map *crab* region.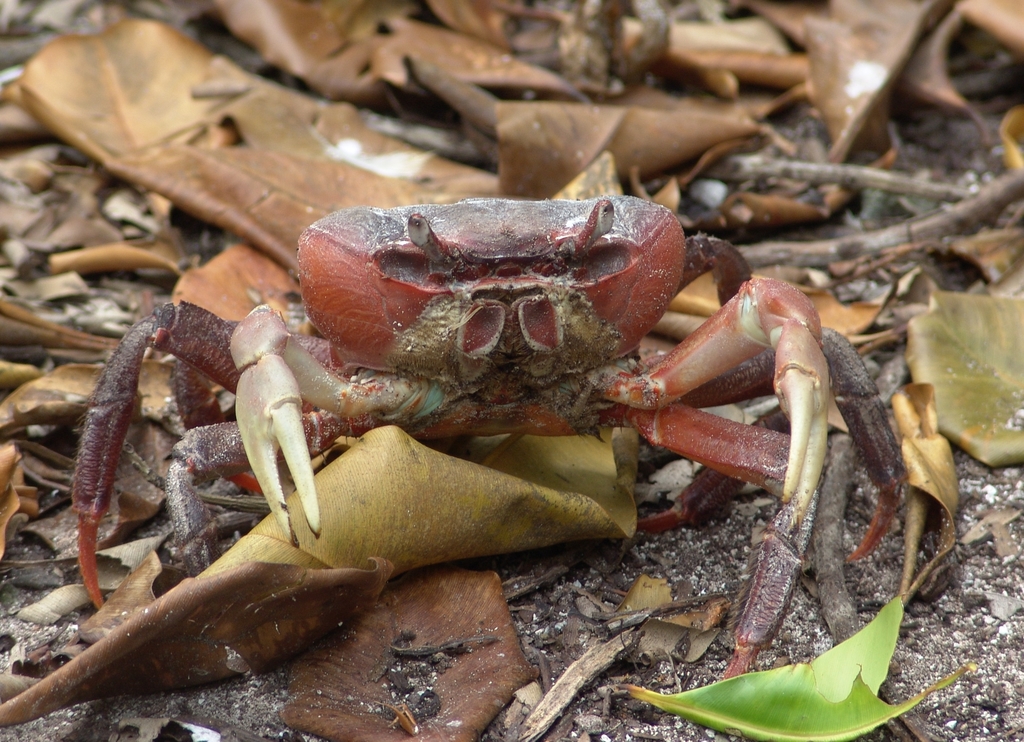
Mapped to l=62, t=186, r=930, b=703.
